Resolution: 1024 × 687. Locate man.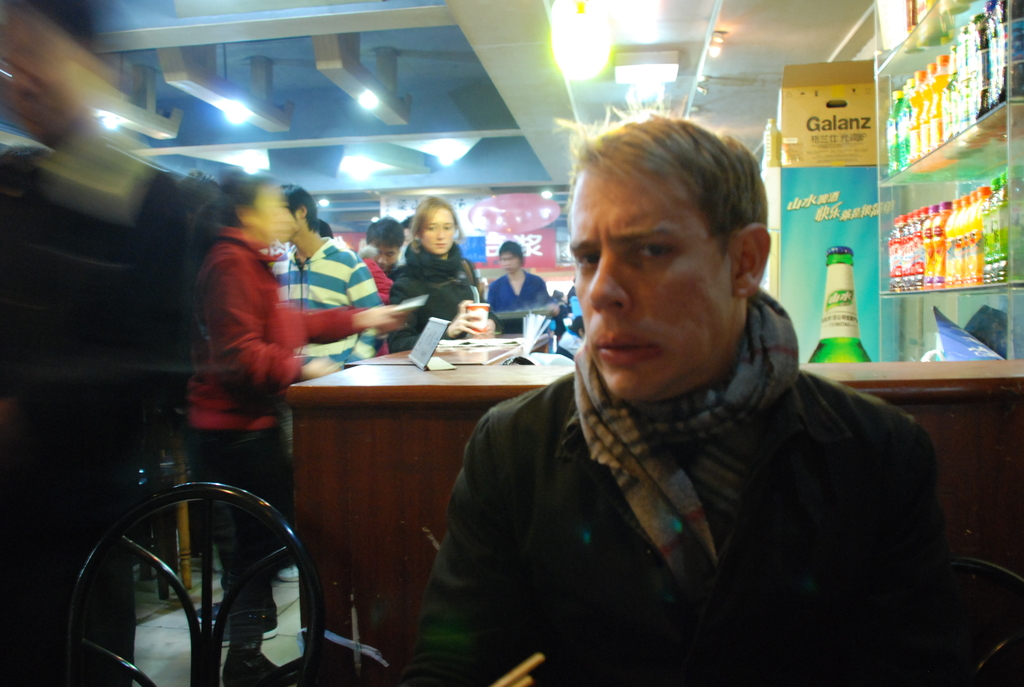
(366,214,409,274).
